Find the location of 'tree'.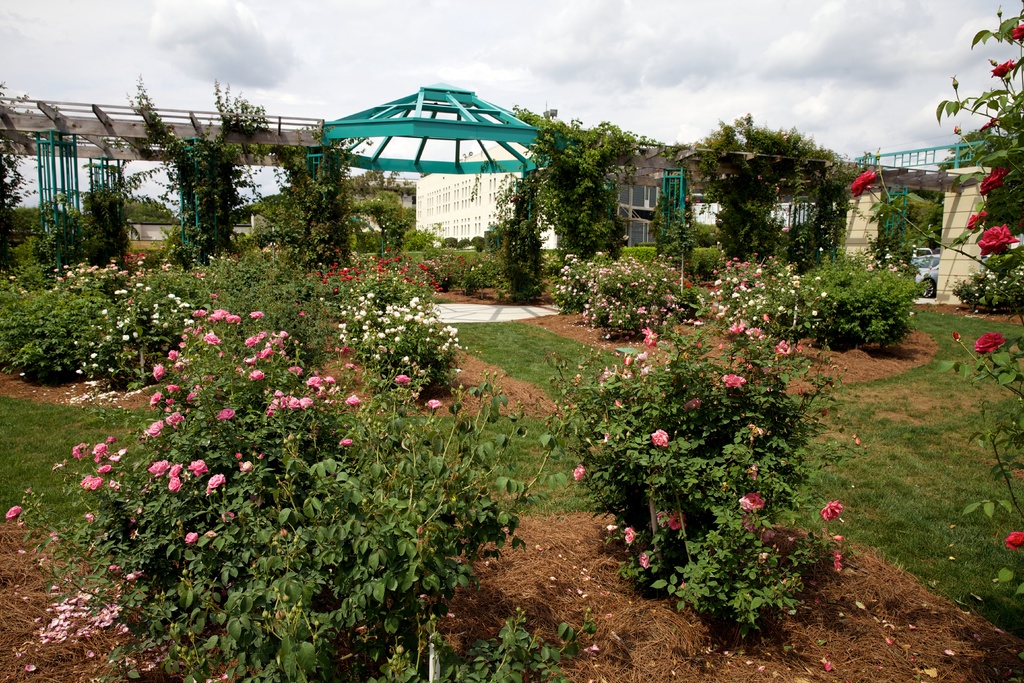
Location: (x1=52, y1=176, x2=133, y2=268).
